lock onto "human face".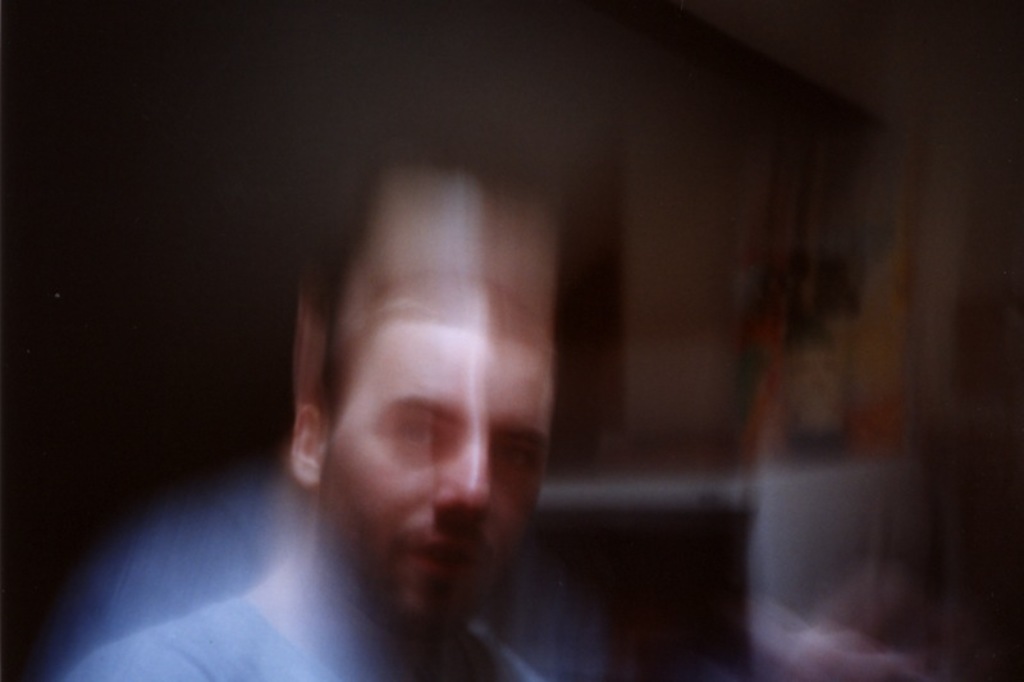
Locked: <bbox>320, 321, 559, 632</bbox>.
